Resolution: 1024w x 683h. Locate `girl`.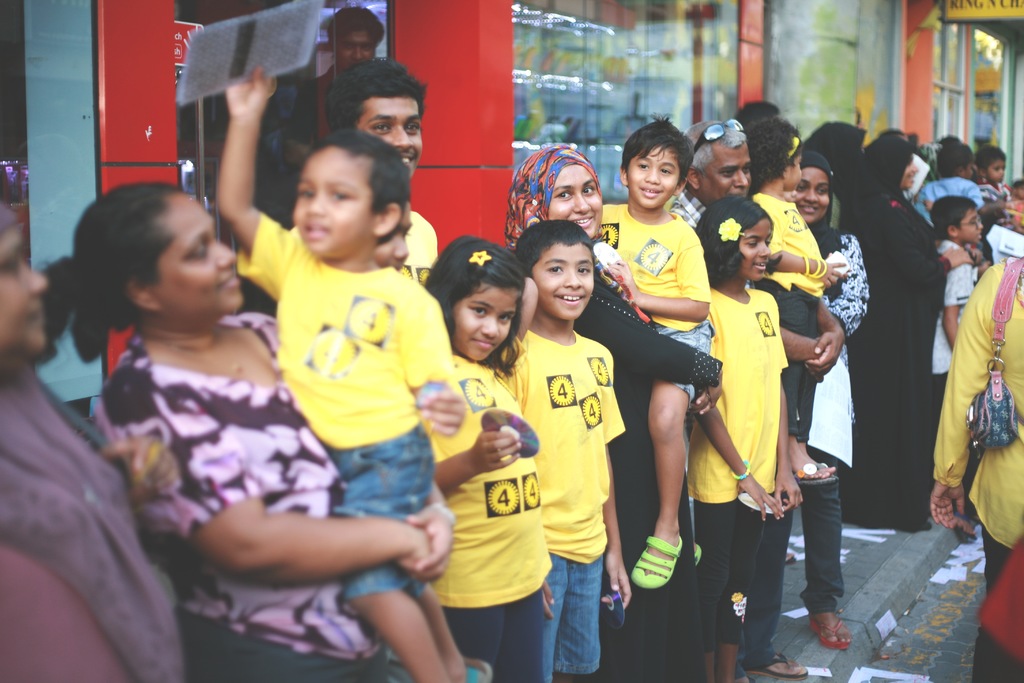
pyautogui.locateOnScreen(406, 235, 550, 682).
